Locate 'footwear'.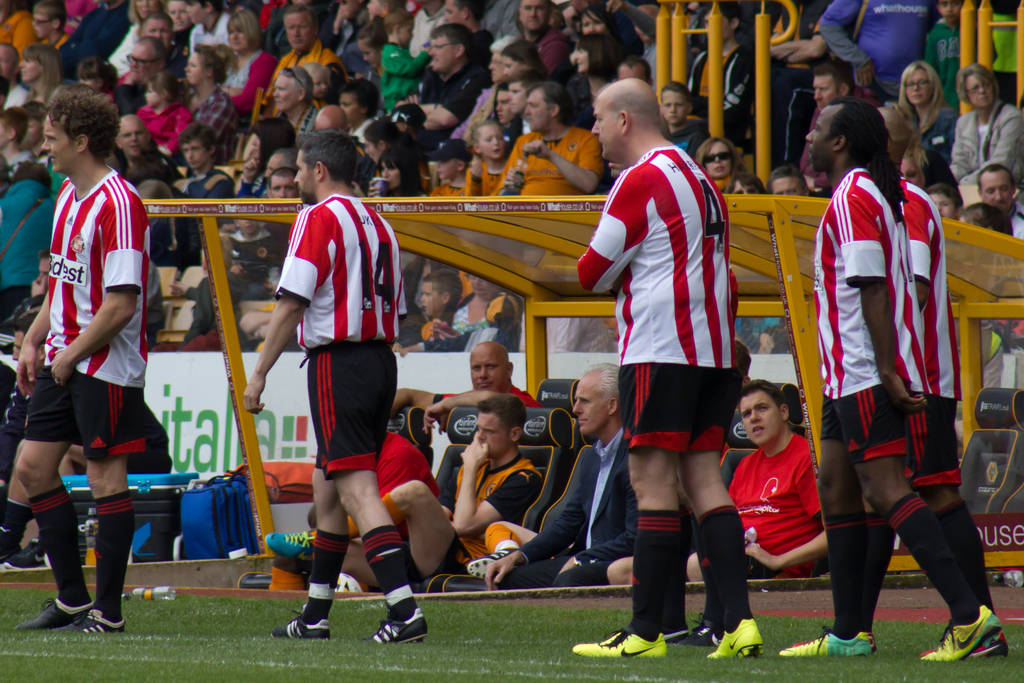
Bounding box: {"x1": 780, "y1": 624, "x2": 872, "y2": 659}.
